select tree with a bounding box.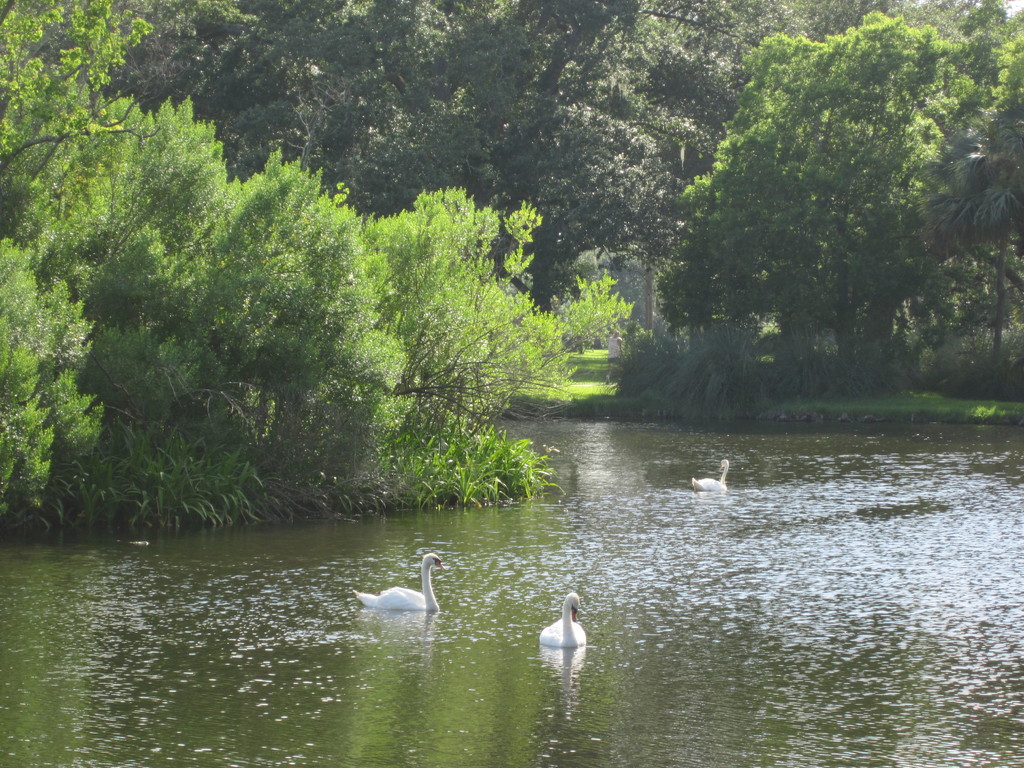
(left=0, top=1, right=634, bottom=525).
